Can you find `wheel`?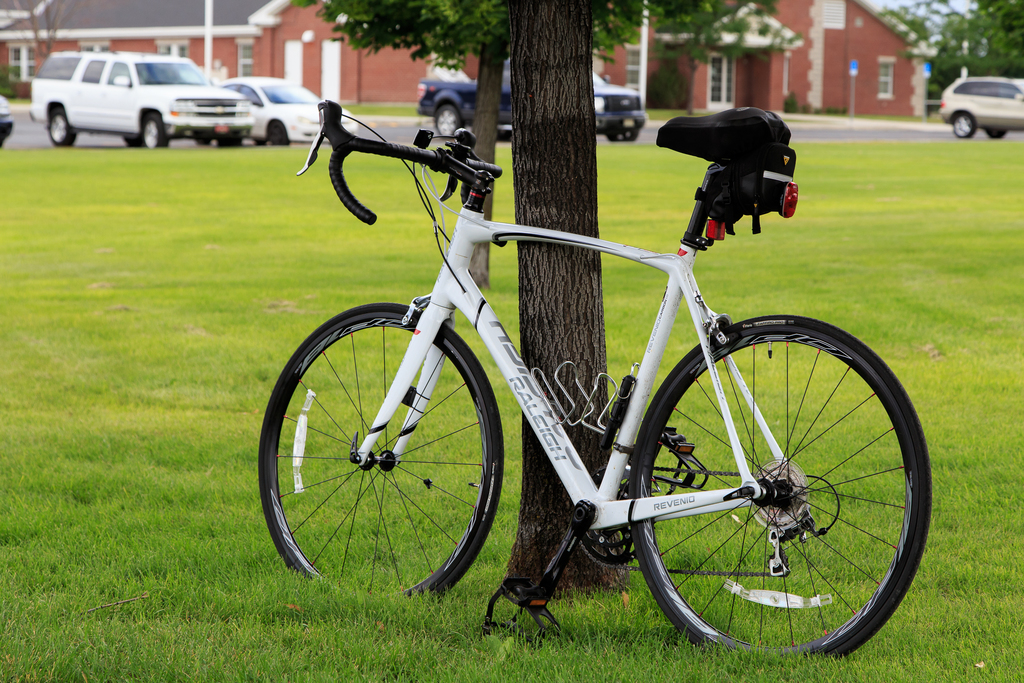
Yes, bounding box: x1=47 y1=110 x2=79 y2=149.
